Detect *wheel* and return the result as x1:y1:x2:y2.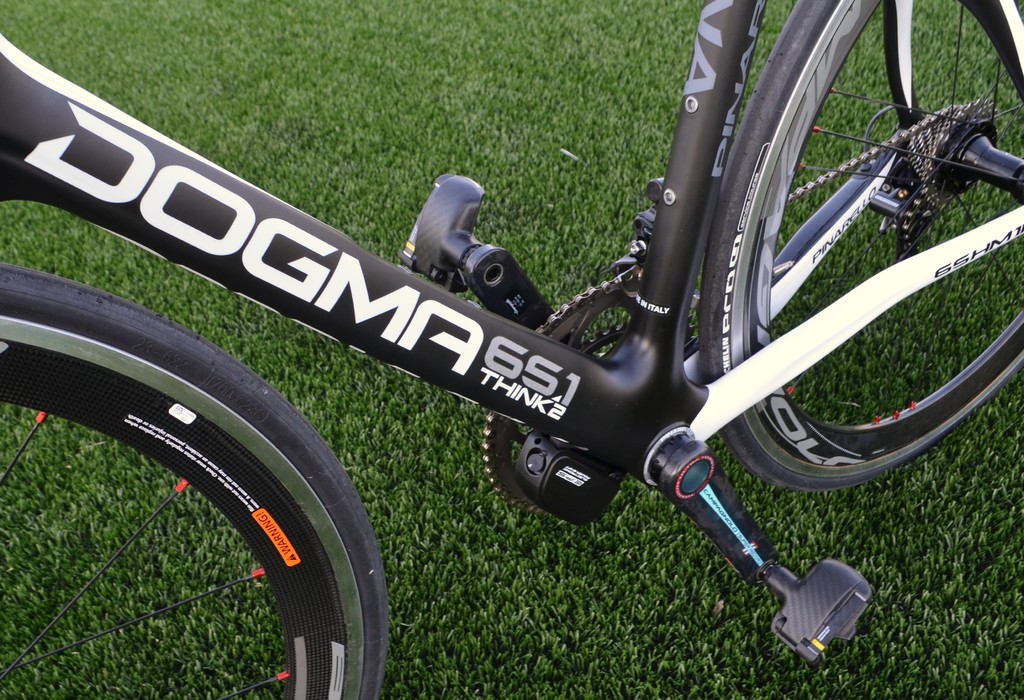
700:0:1023:498.
